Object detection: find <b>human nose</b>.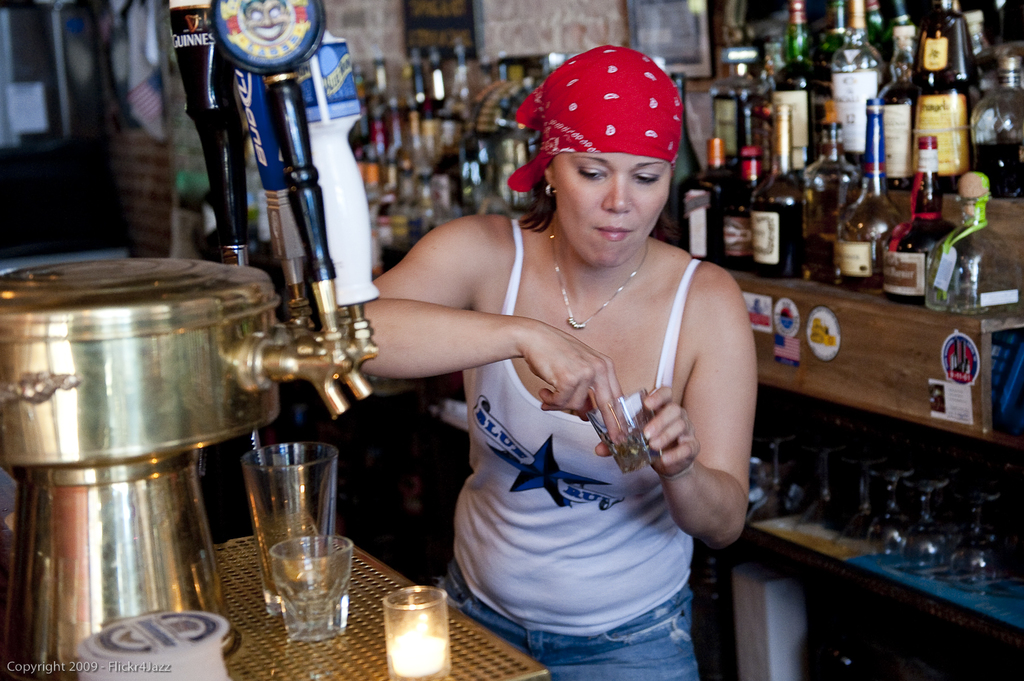
603, 172, 636, 212.
